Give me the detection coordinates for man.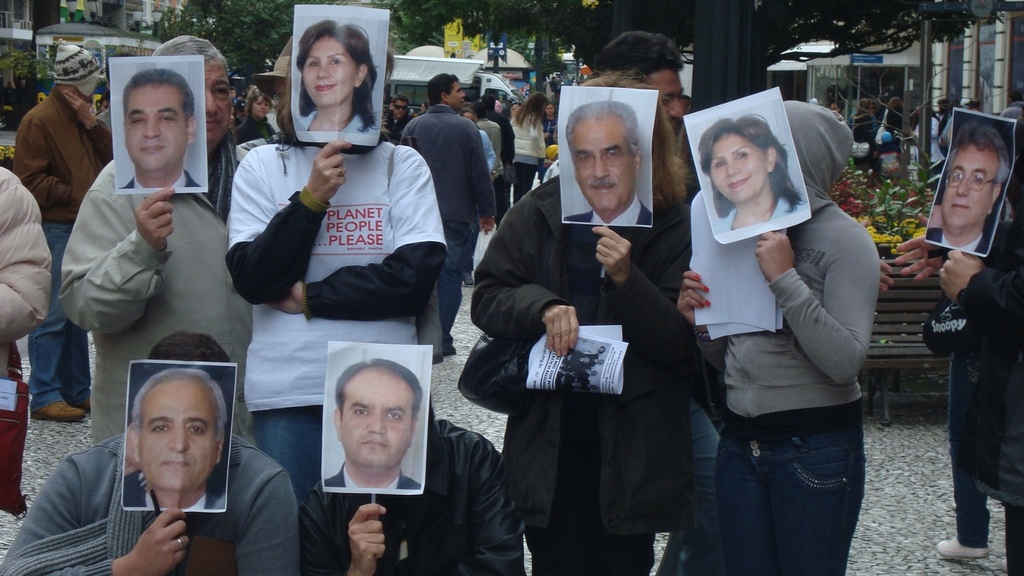
select_region(927, 125, 1004, 256).
